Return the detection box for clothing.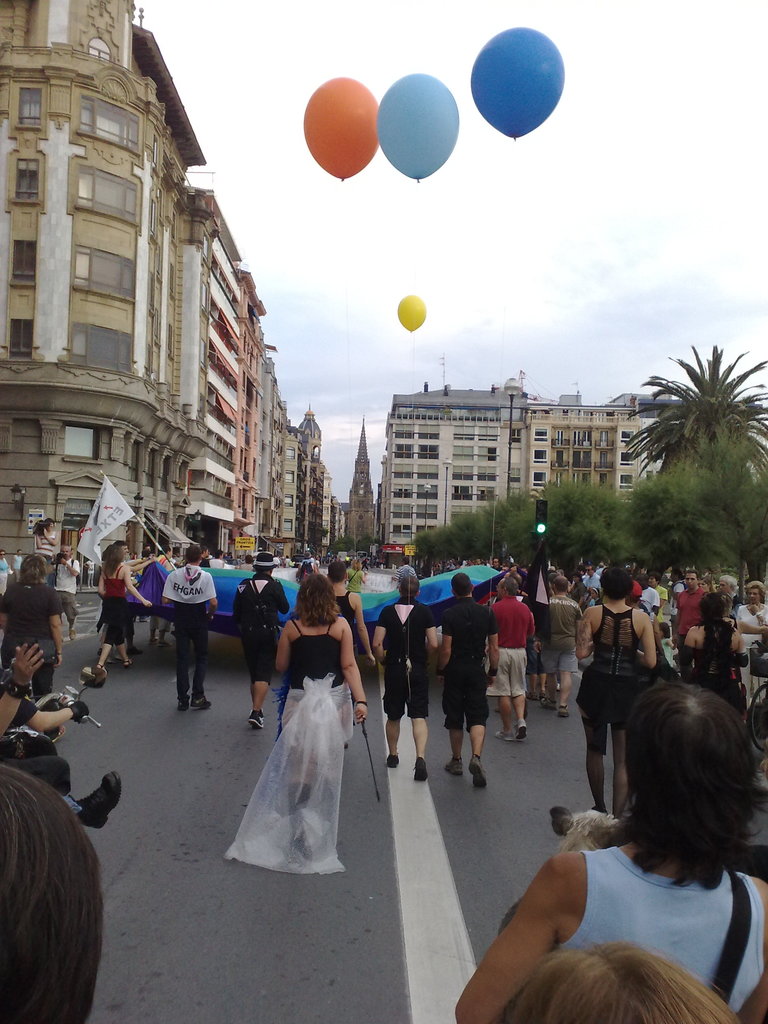
668 580 707 659.
